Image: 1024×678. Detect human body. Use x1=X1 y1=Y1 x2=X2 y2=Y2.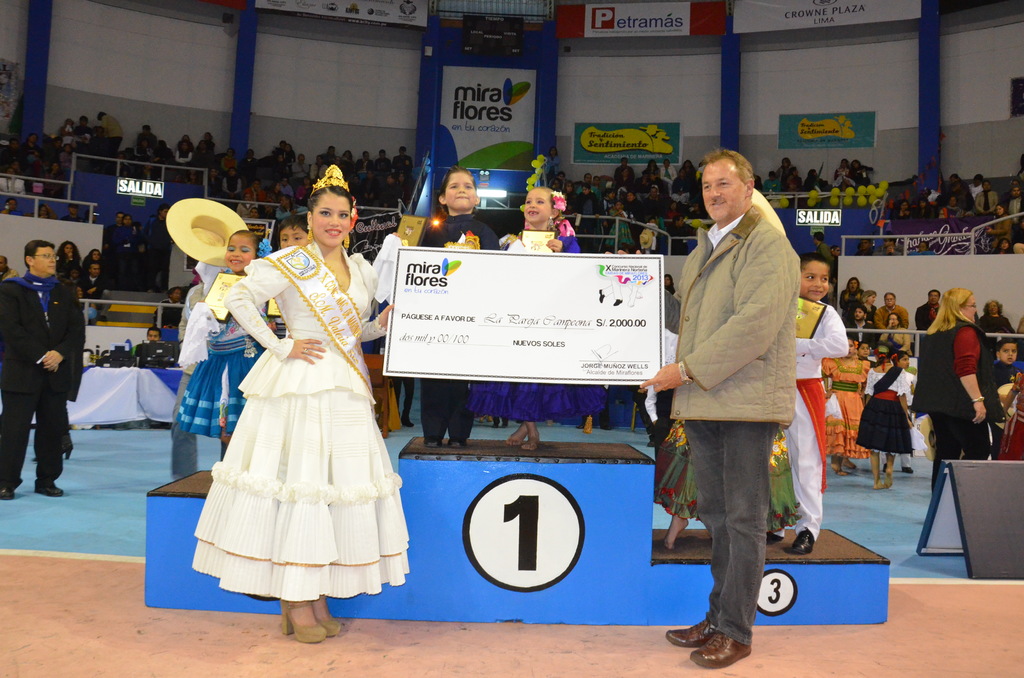
x1=419 y1=166 x2=499 y2=439.
